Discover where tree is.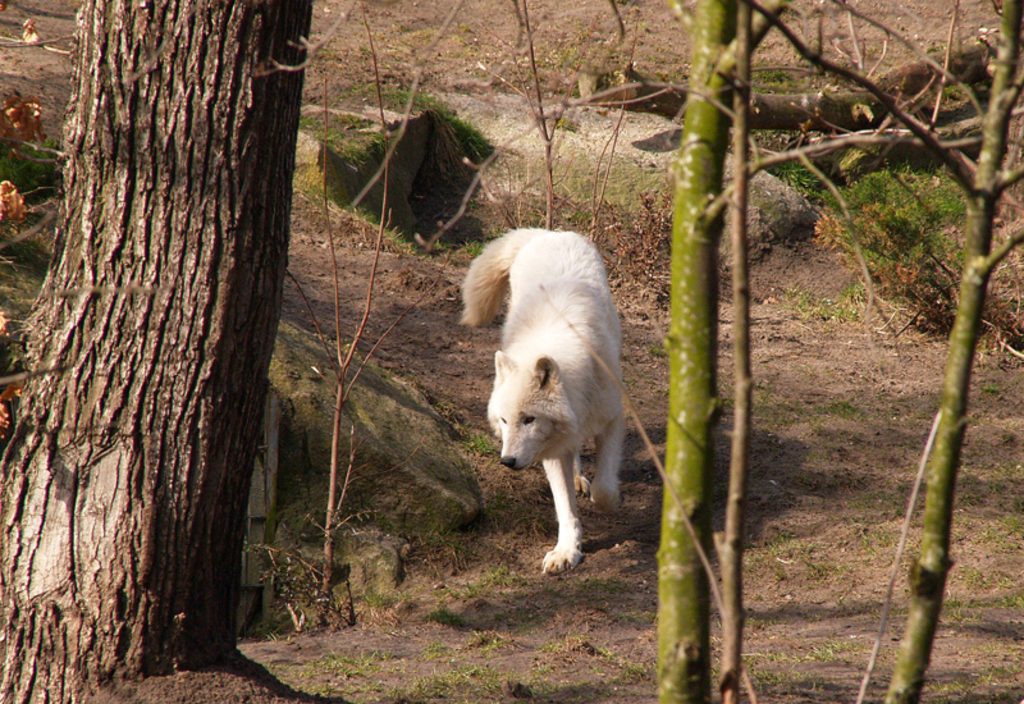
Discovered at 0 0 349 703.
